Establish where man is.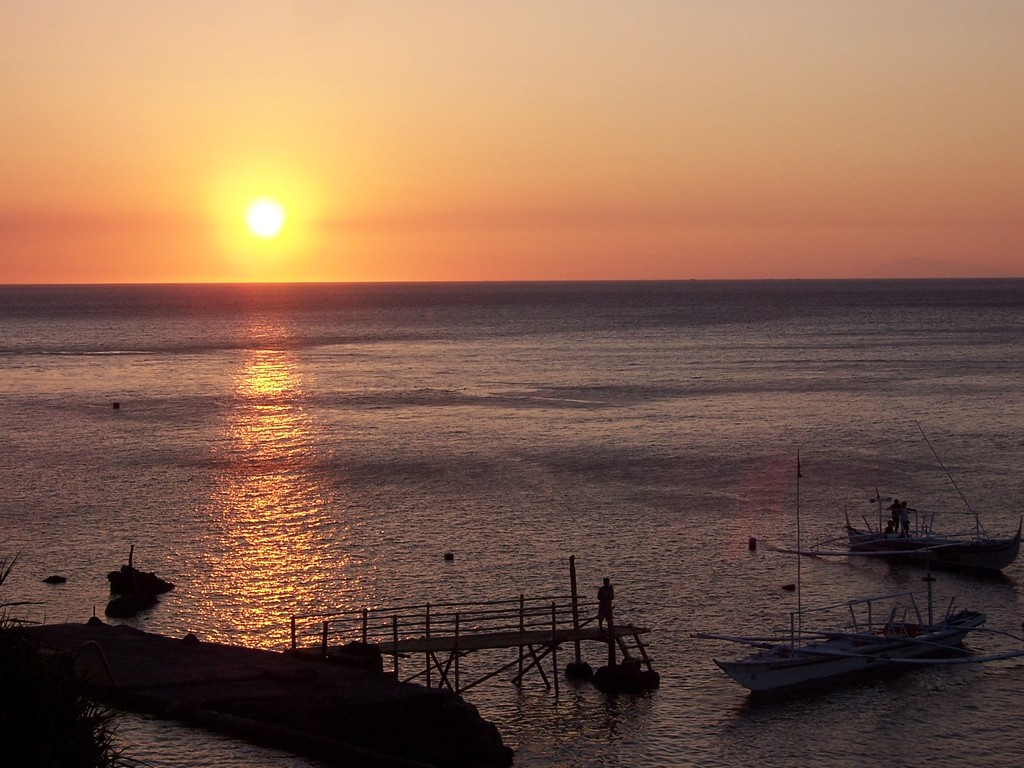
Established at [886,497,900,538].
